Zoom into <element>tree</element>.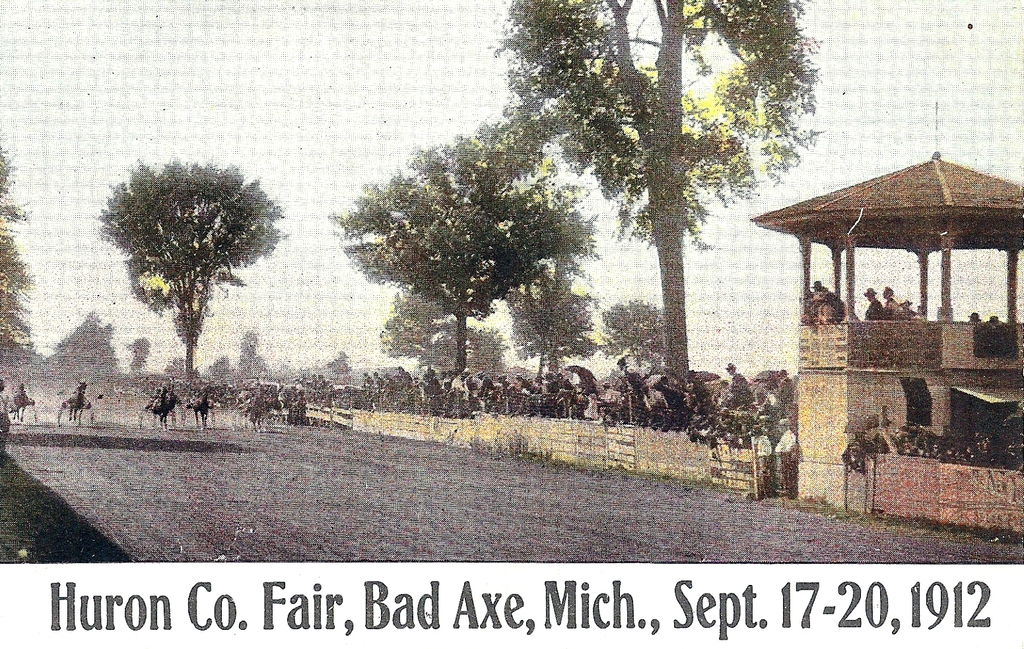
Zoom target: crop(106, 130, 269, 436).
